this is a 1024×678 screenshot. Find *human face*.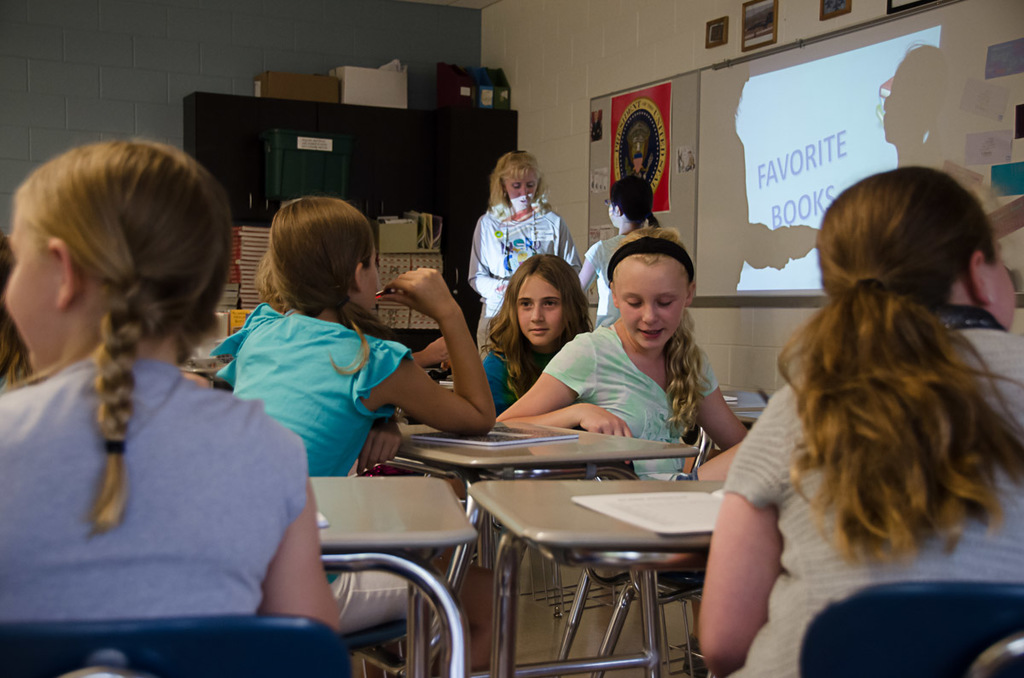
Bounding box: [left=614, top=263, right=687, bottom=351].
